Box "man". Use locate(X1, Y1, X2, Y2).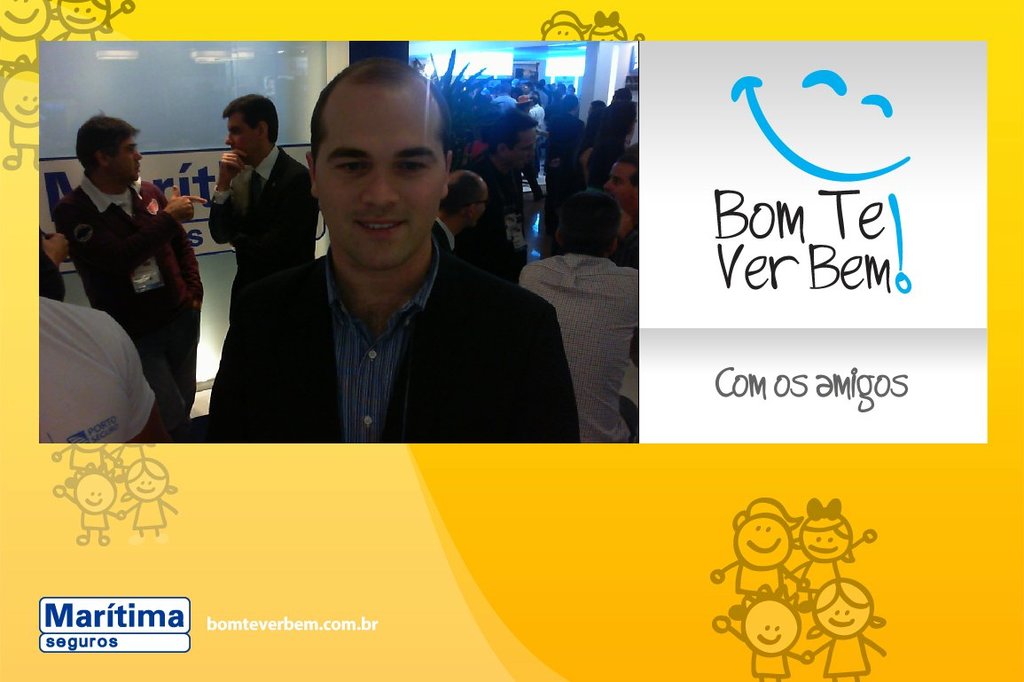
locate(521, 186, 642, 439).
